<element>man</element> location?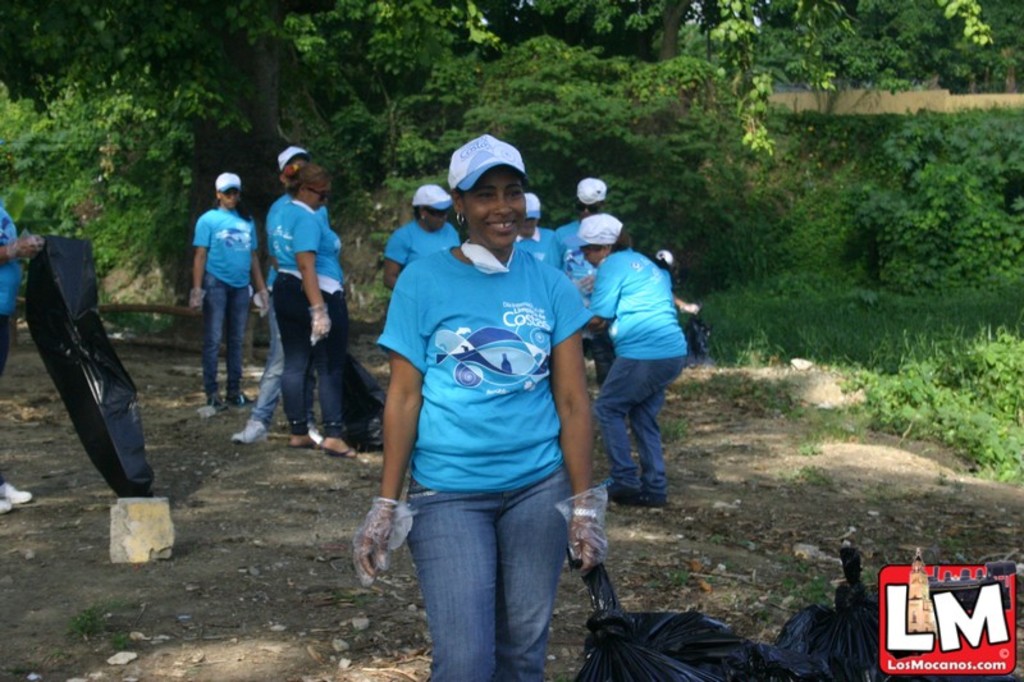
<bbox>248, 163, 344, 458</bbox>
